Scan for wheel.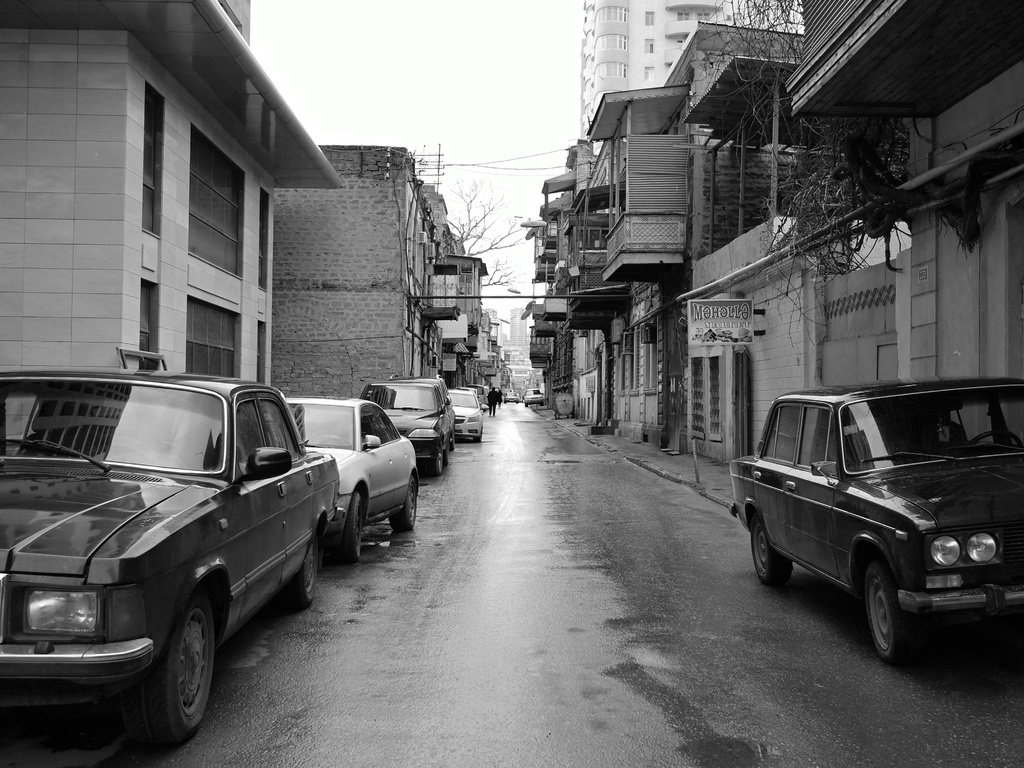
Scan result: rect(136, 583, 217, 744).
